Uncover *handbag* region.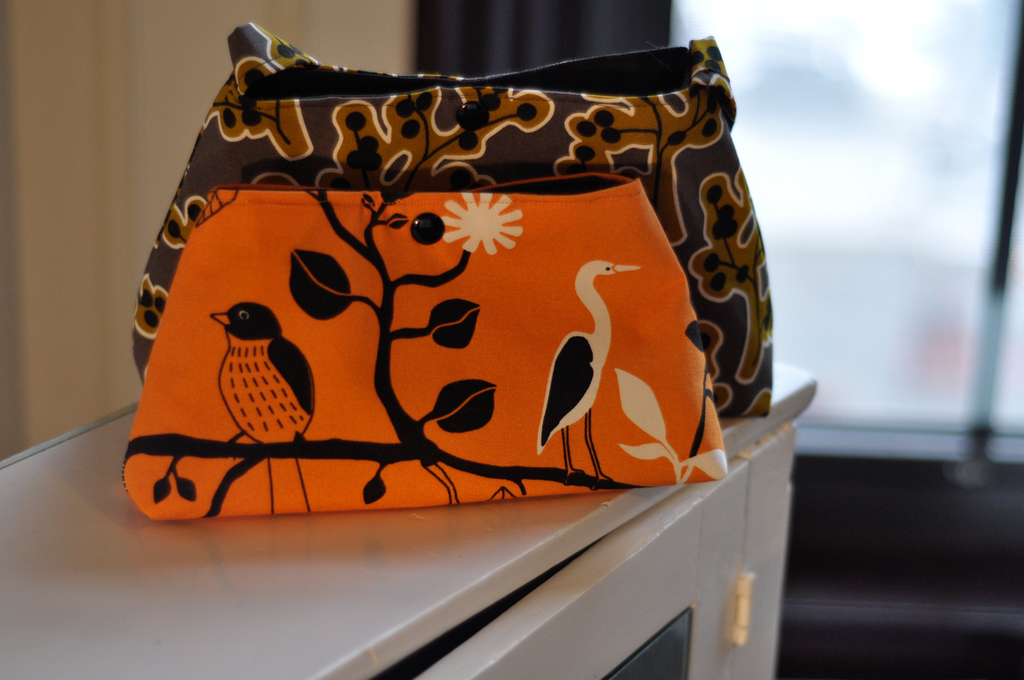
Uncovered: l=122, t=184, r=737, b=520.
